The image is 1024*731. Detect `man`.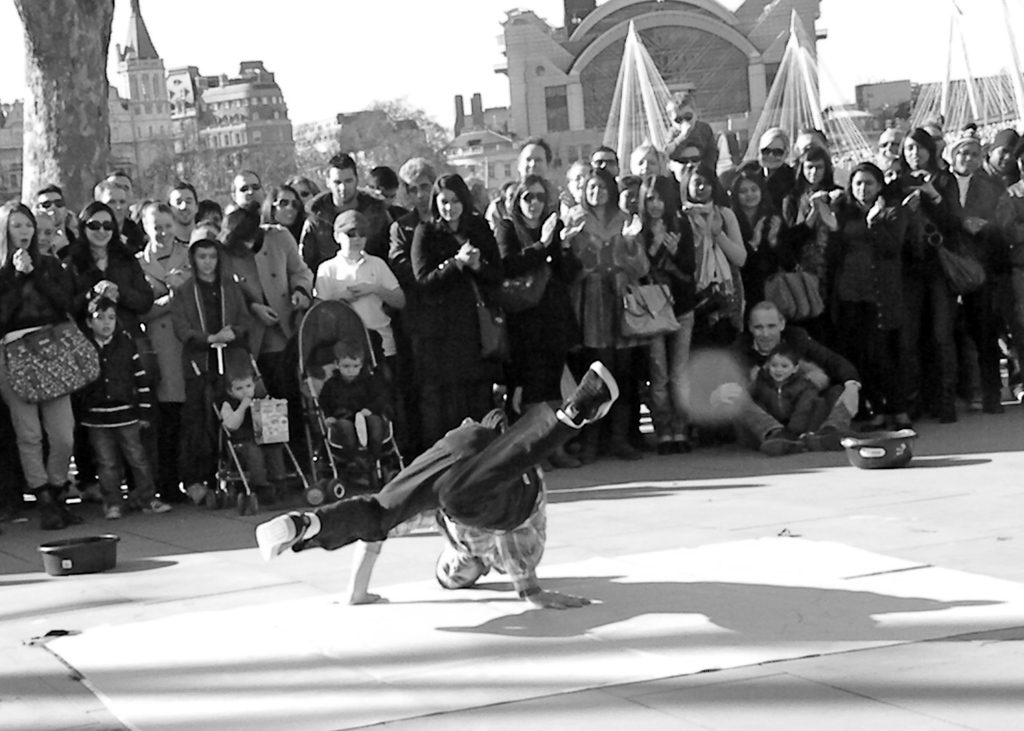
Detection: BBox(299, 153, 401, 276).
